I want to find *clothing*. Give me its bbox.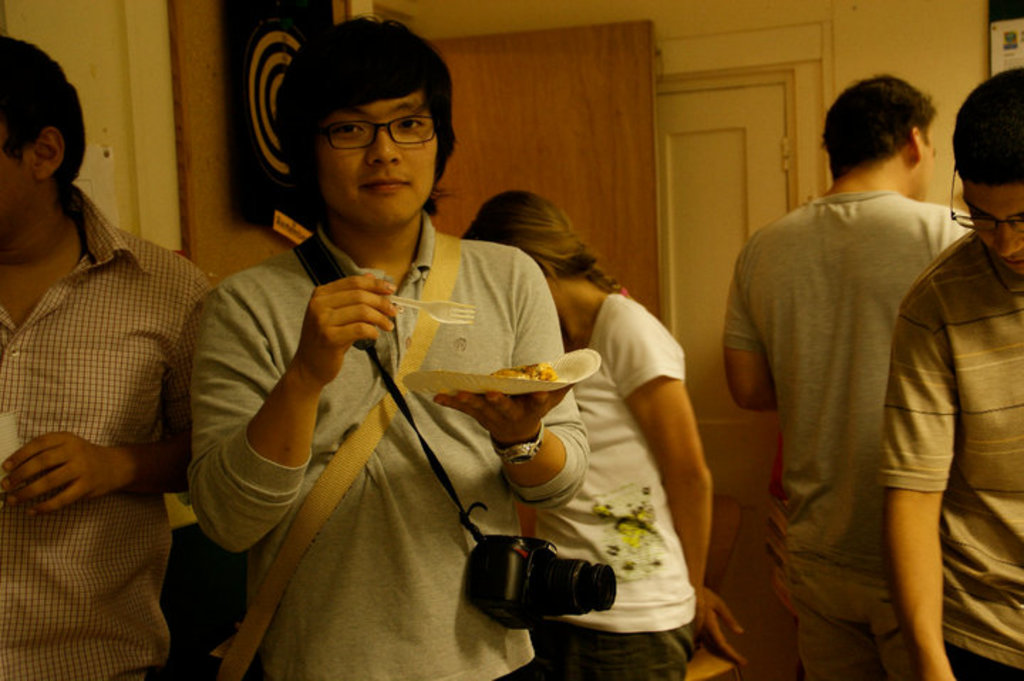
878/223/1023/680.
